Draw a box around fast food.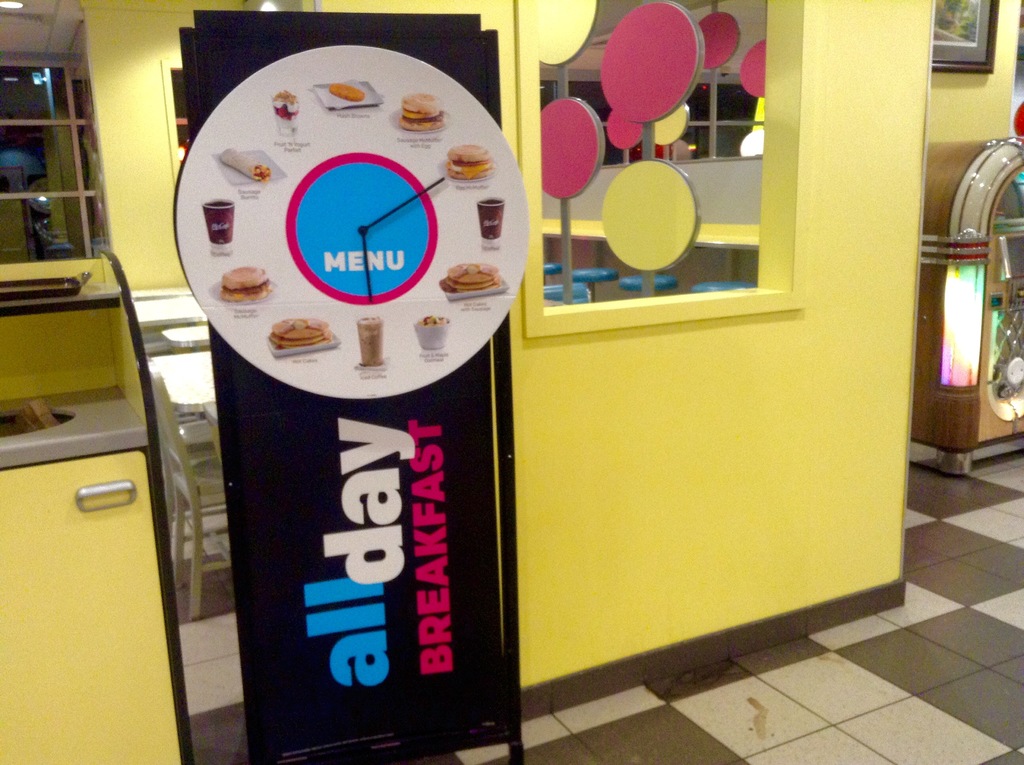
rect(220, 261, 271, 303).
